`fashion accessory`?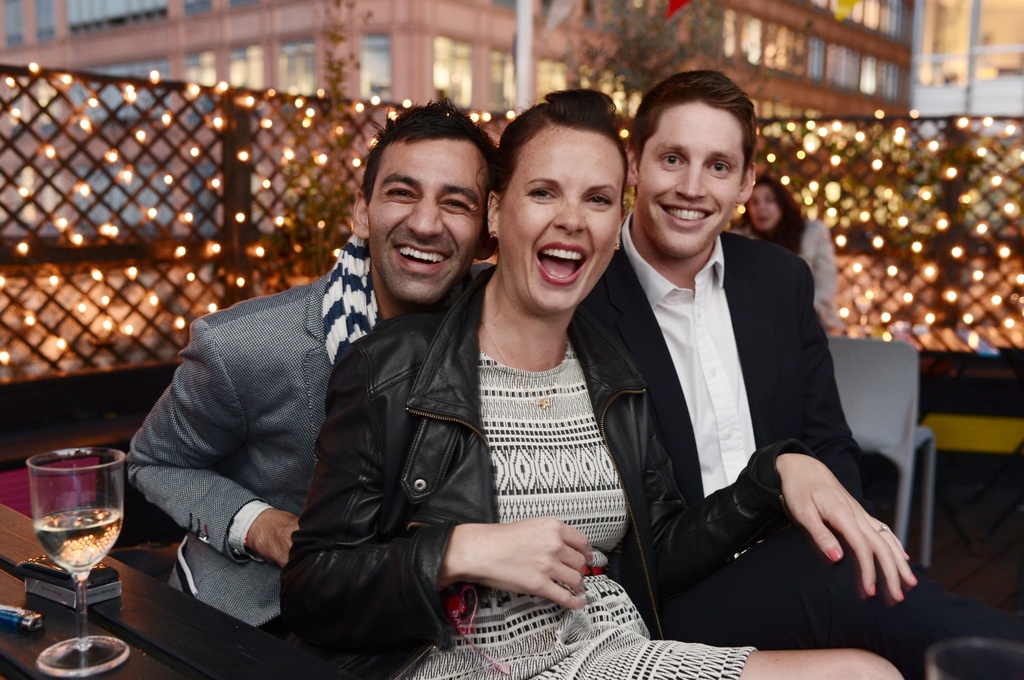
615:243:621:250
